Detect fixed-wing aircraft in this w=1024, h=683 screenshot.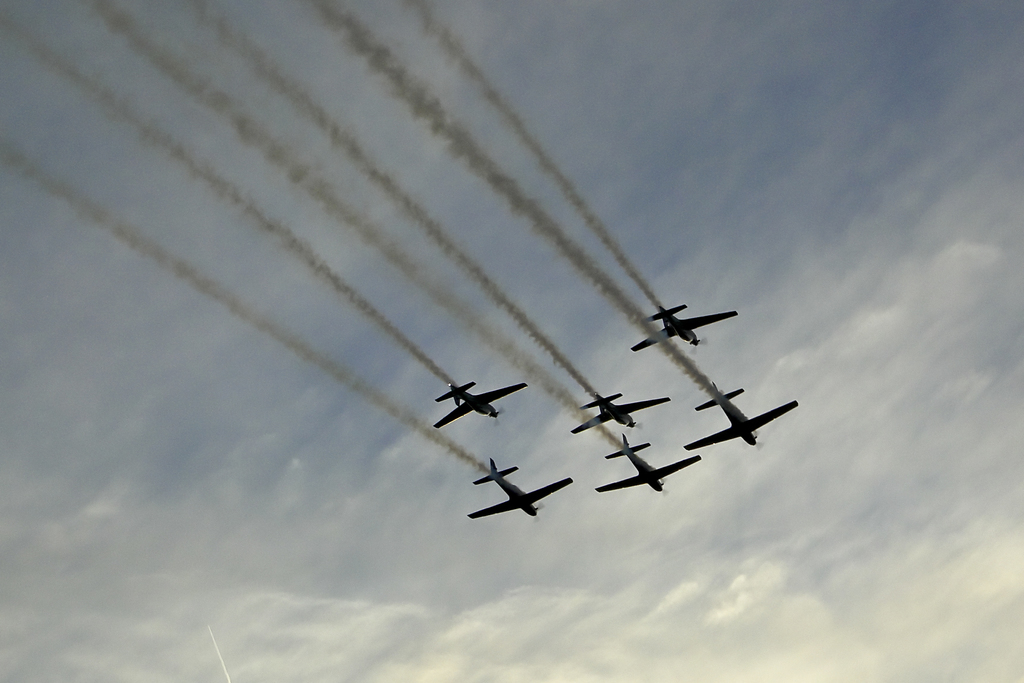
Detection: l=630, t=306, r=735, b=352.
